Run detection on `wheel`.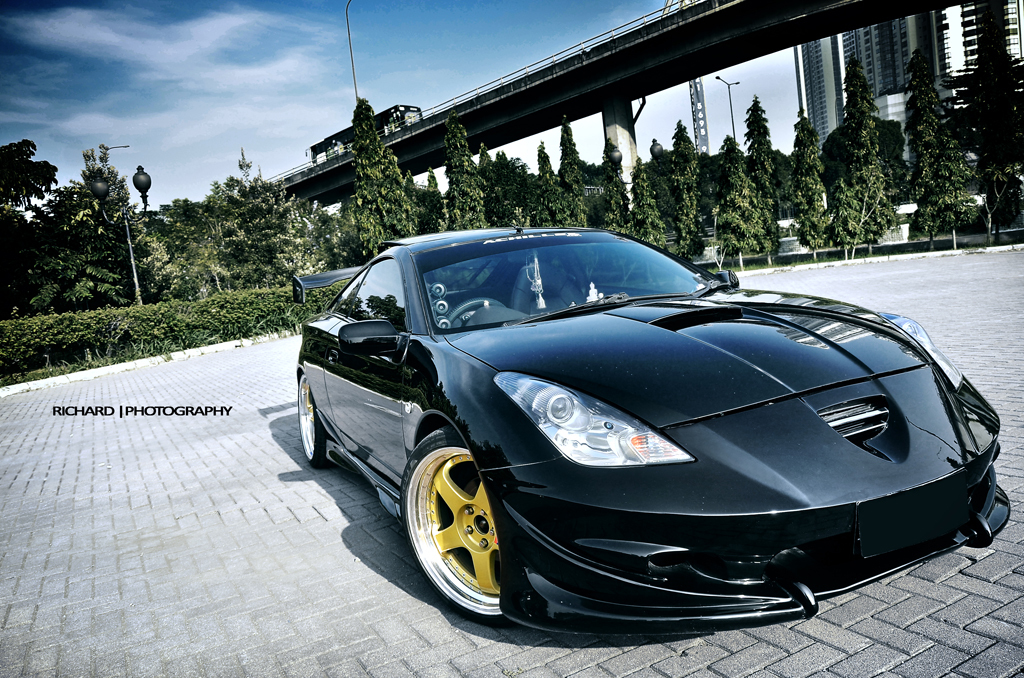
Result: 295 373 329 471.
